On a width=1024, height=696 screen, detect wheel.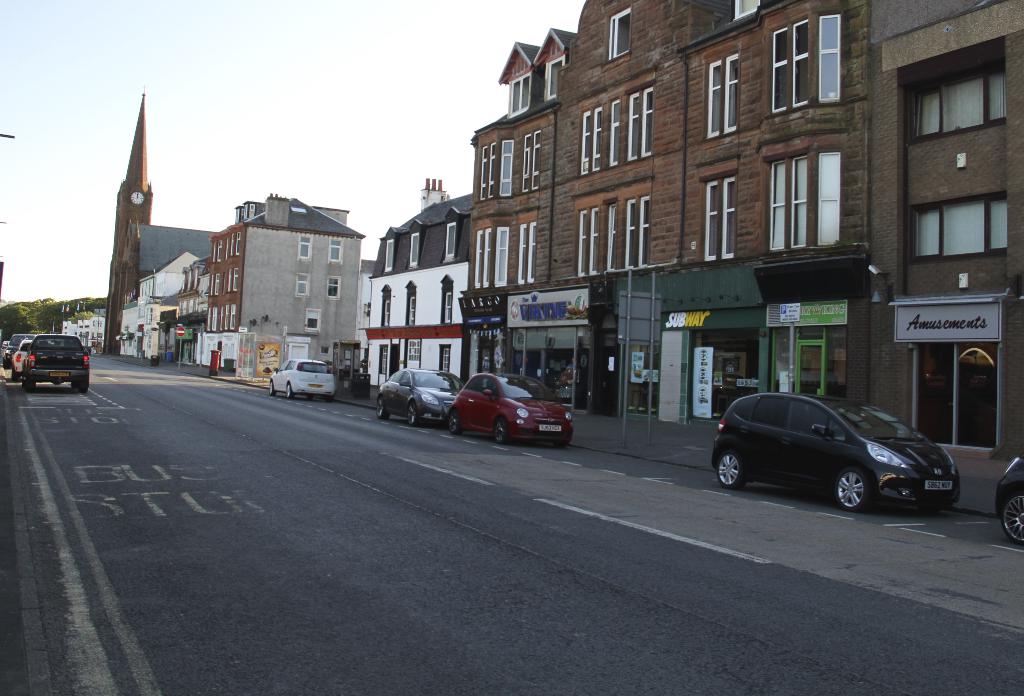
(left=22, top=381, right=37, bottom=395).
